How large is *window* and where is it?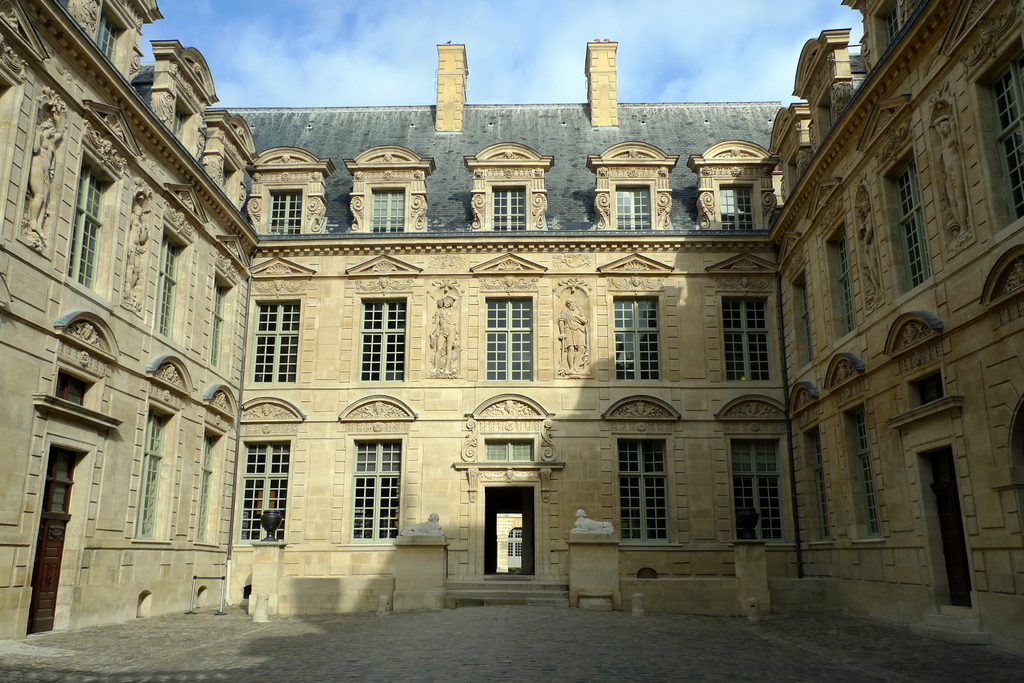
Bounding box: region(60, 98, 146, 312).
